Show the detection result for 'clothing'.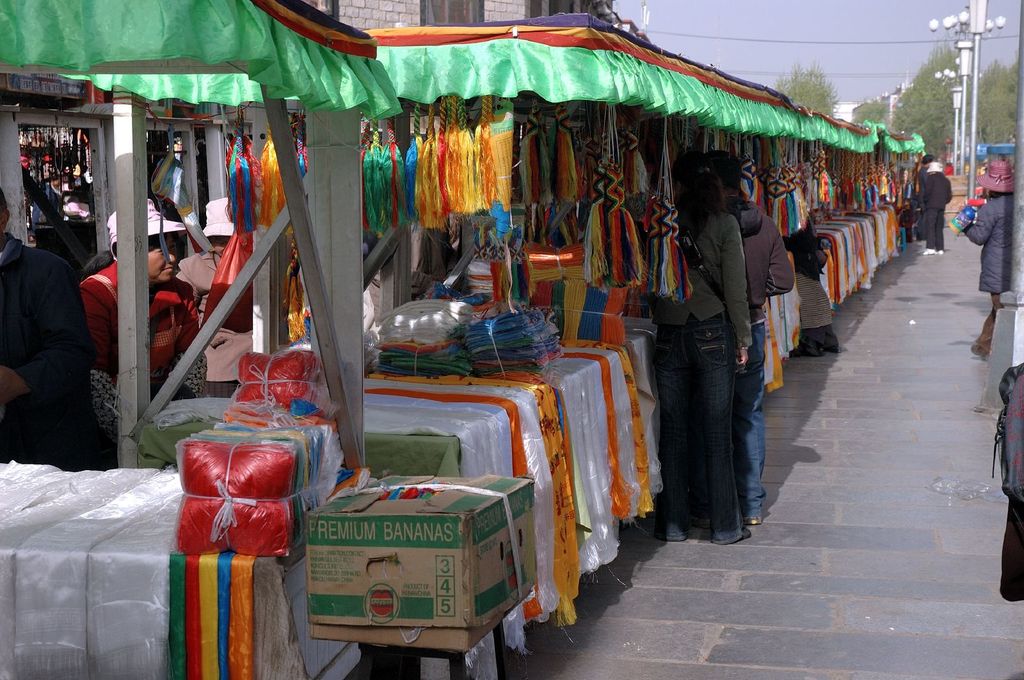
(x1=724, y1=196, x2=797, y2=514).
